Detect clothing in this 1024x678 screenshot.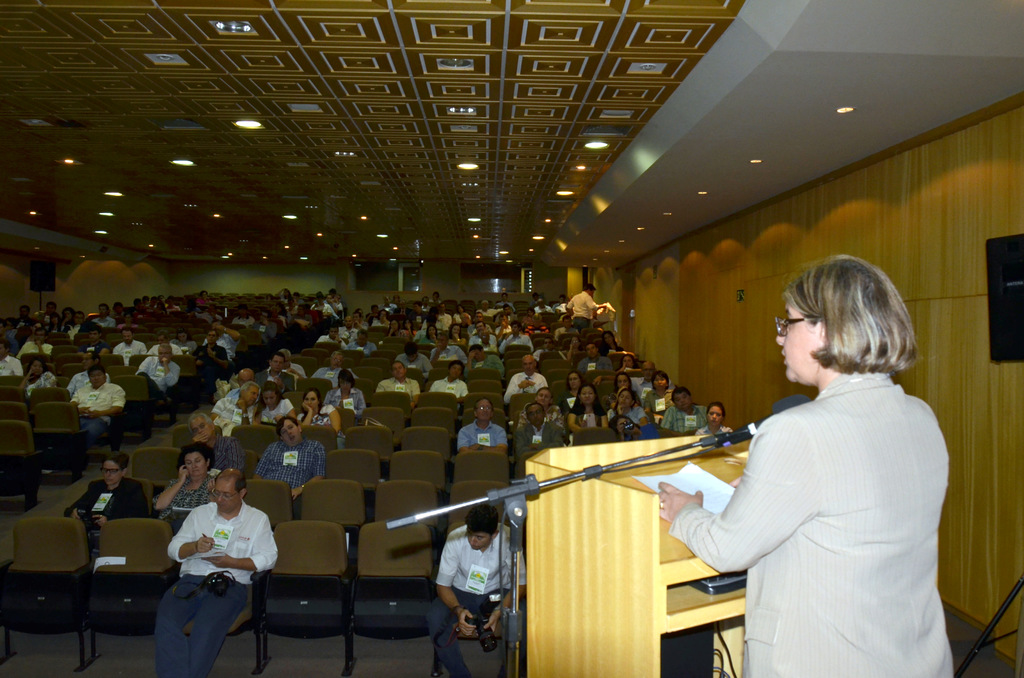
Detection: [655,348,938,660].
